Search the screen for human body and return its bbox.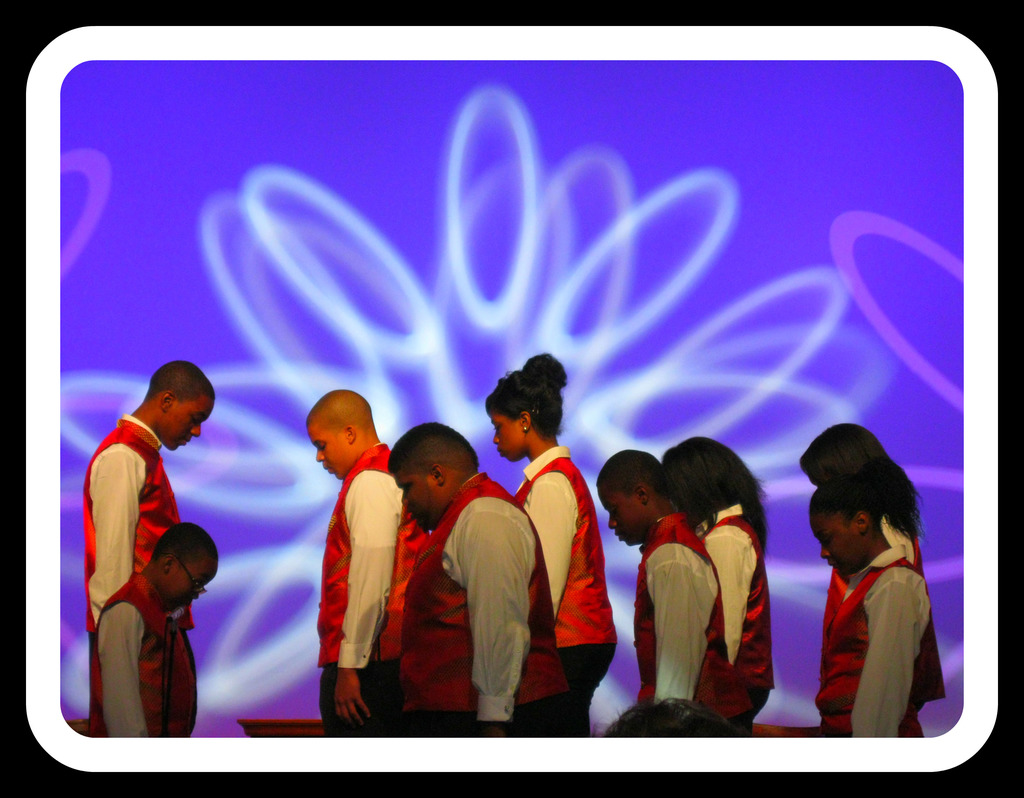
Found: crop(306, 376, 410, 738).
